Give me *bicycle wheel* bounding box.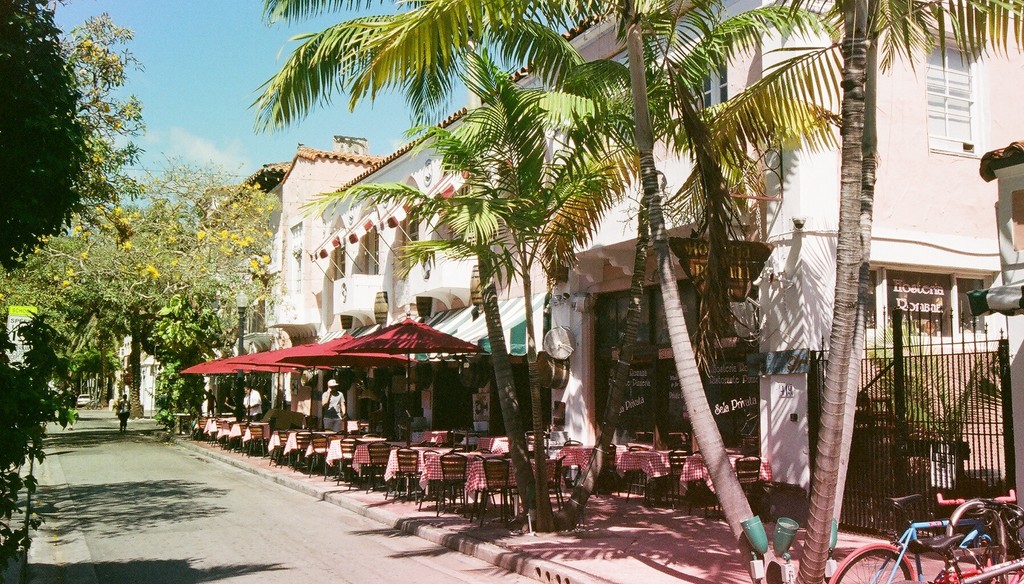
{"x1": 945, "y1": 499, "x2": 991, "y2": 549}.
